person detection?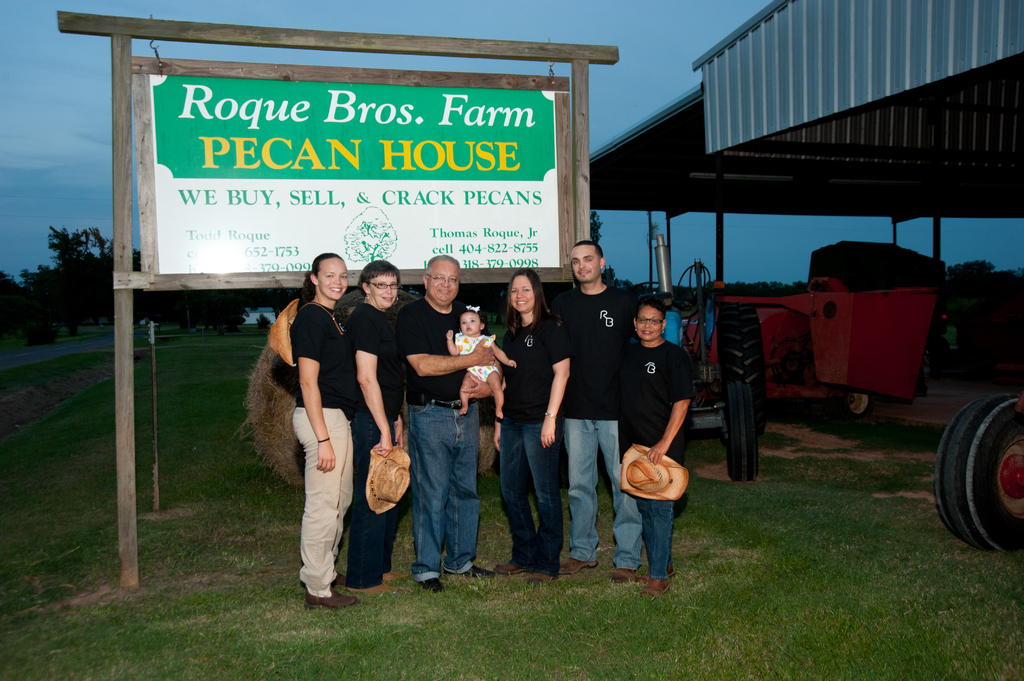
[x1=396, y1=253, x2=504, y2=593]
